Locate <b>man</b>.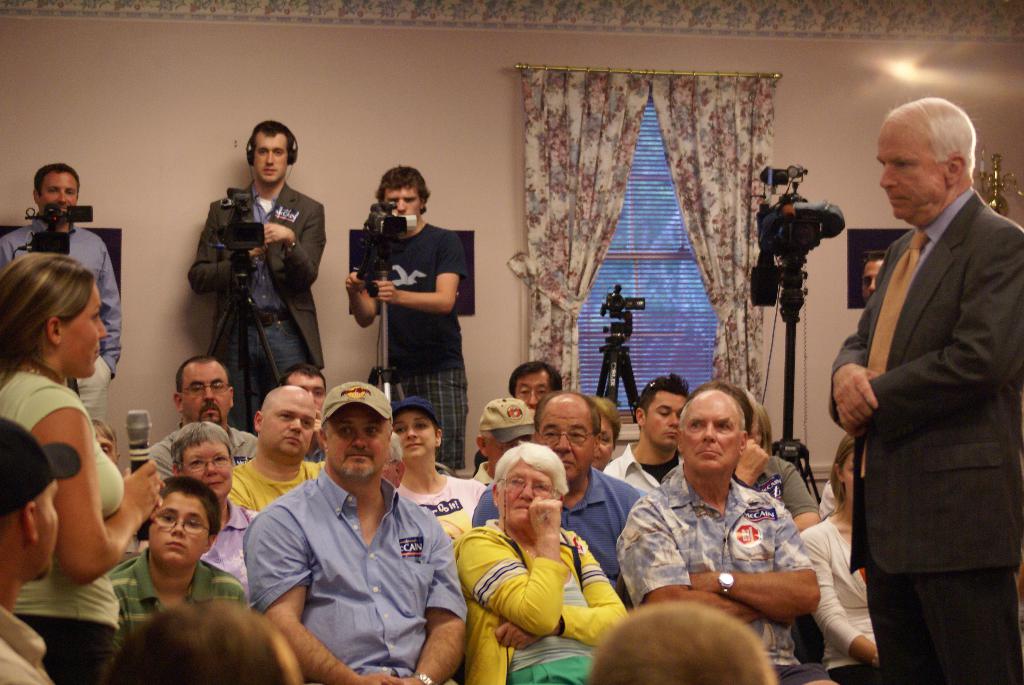
Bounding box: [left=828, top=97, right=1023, bottom=684].
